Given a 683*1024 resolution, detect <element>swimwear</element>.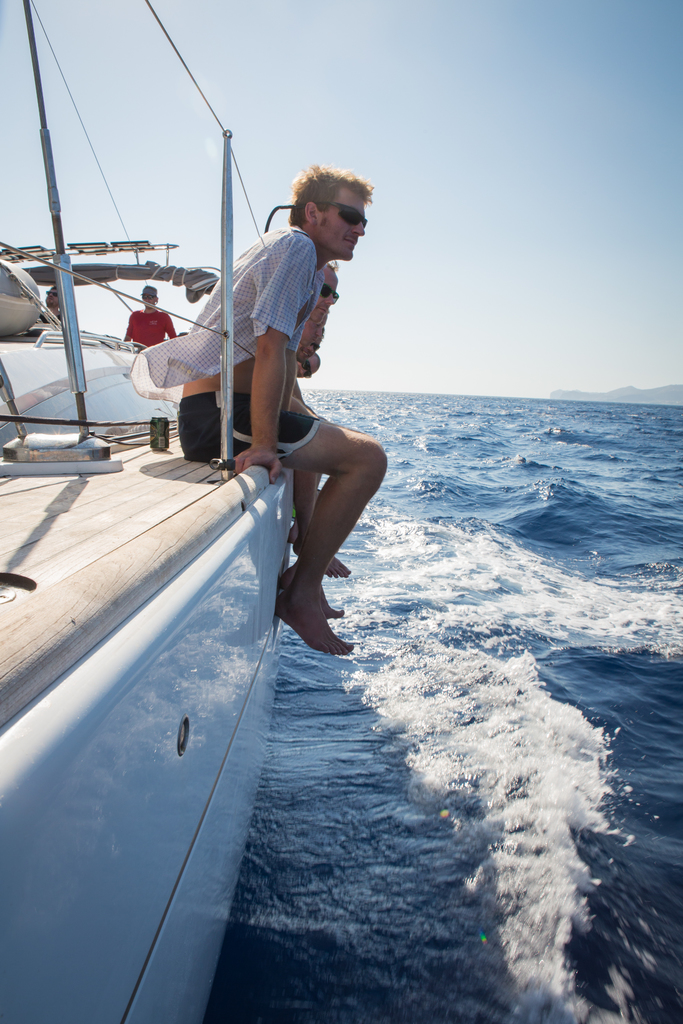
BBox(182, 385, 325, 465).
